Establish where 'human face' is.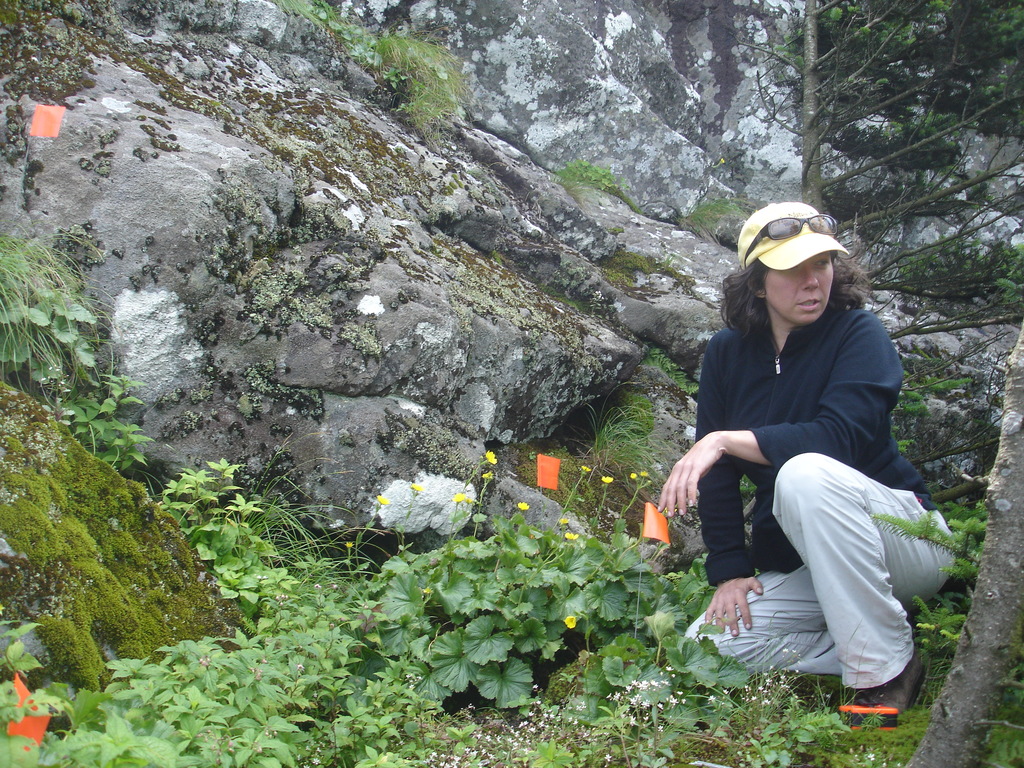
Established at (left=764, top=250, right=832, bottom=325).
